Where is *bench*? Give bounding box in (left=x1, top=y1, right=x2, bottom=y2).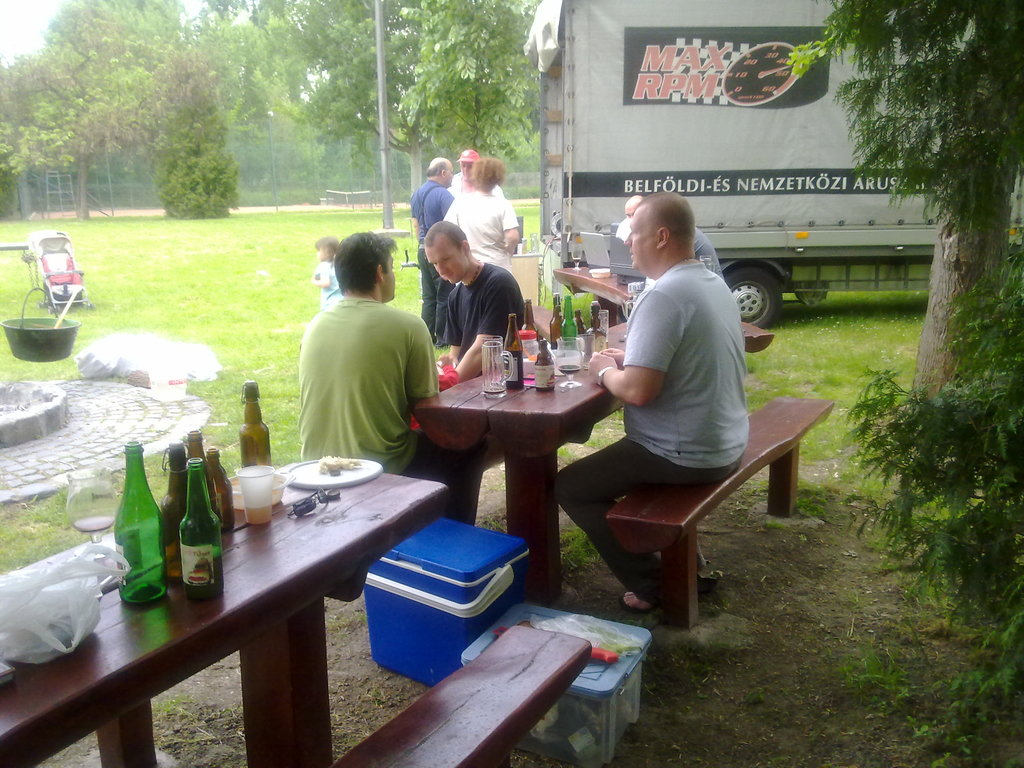
(left=564, top=388, right=807, bottom=647).
